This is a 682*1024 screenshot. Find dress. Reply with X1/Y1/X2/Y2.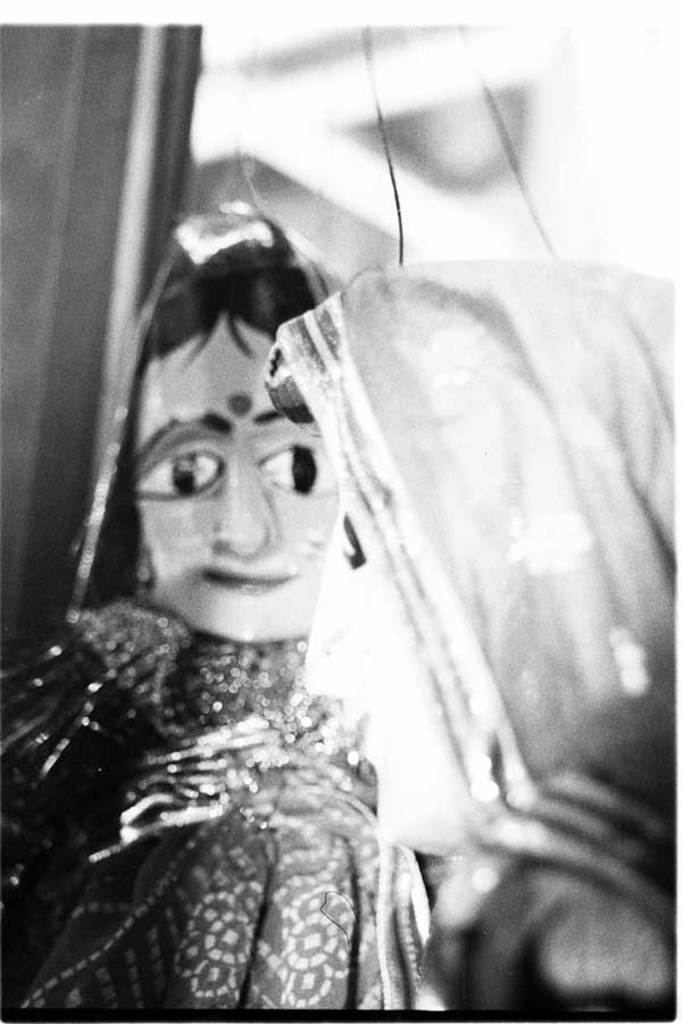
0/614/435/1009.
